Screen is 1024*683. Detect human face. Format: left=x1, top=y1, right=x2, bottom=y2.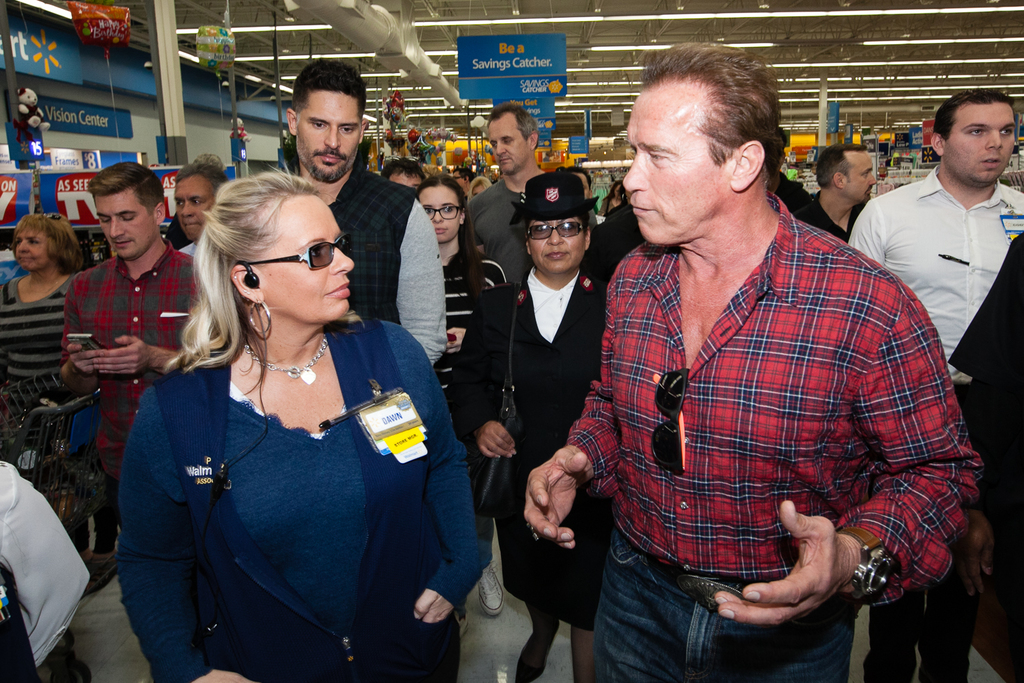
left=11, top=229, right=50, bottom=272.
